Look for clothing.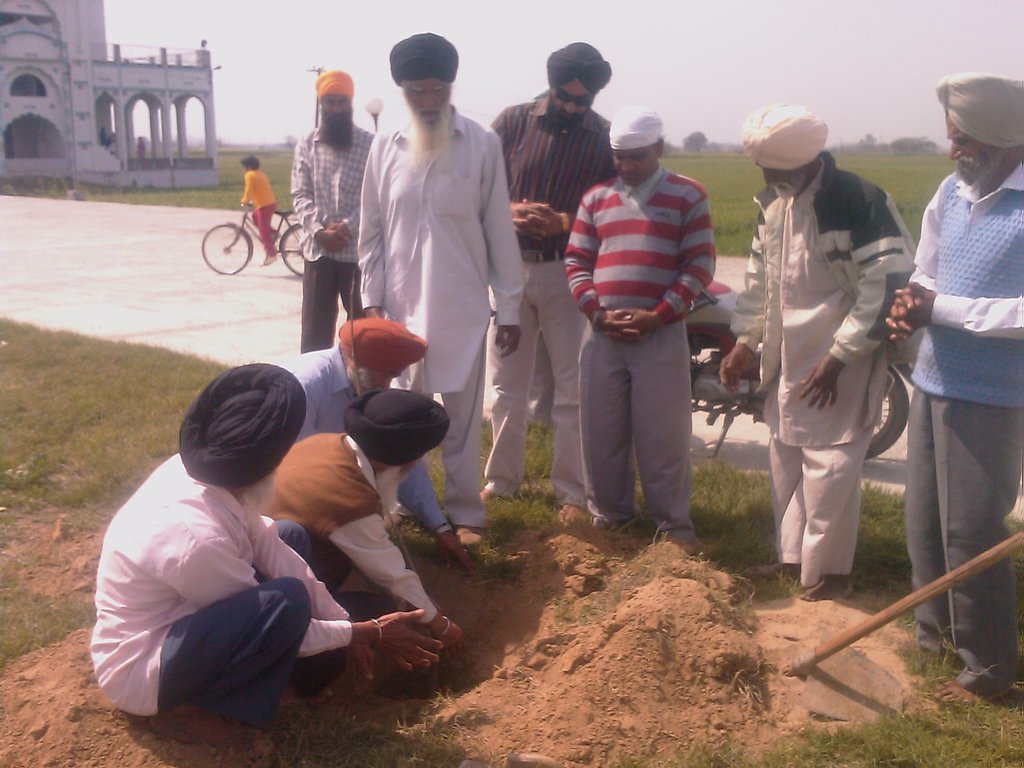
Found: x1=363 y1=111 x2=518 y2=538.
